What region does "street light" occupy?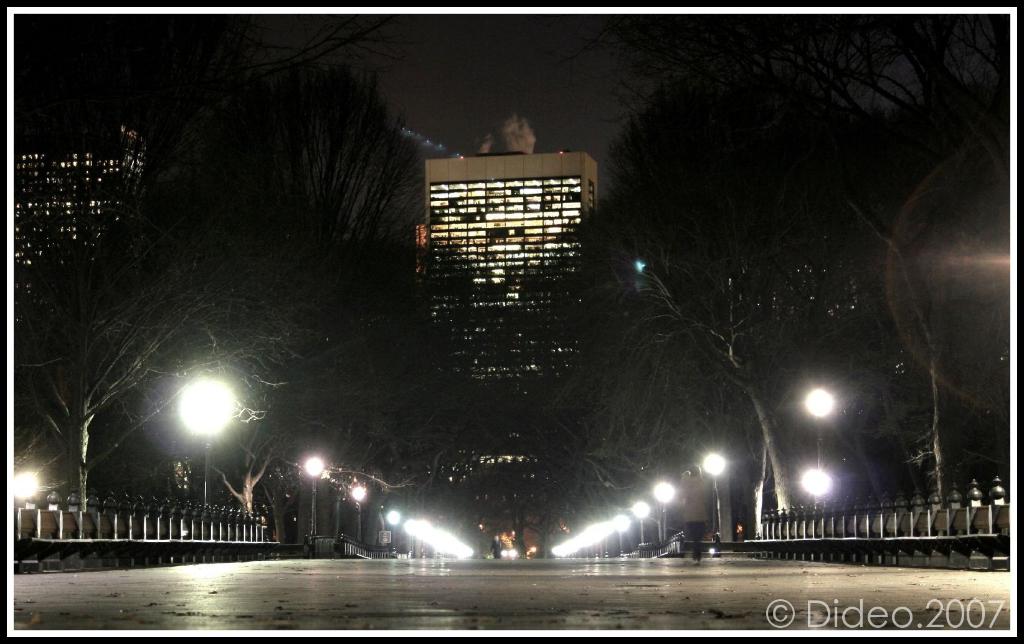
bbox=[630, 501, 653, 540].
